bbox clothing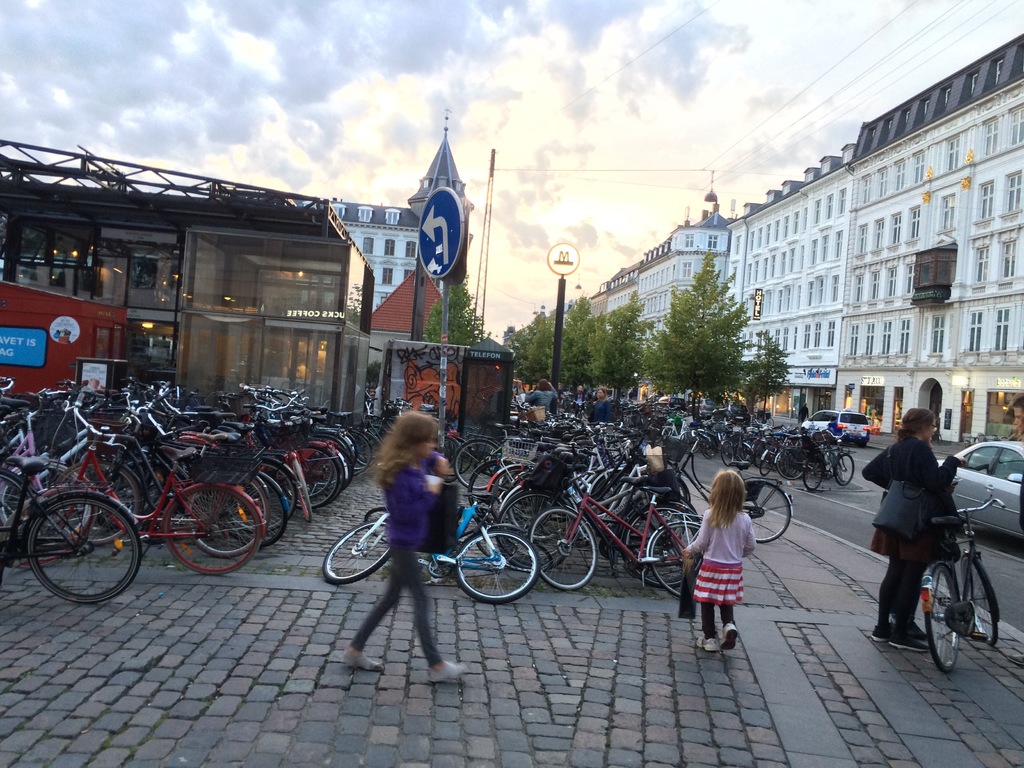
<box>680,502,753,634</box>
